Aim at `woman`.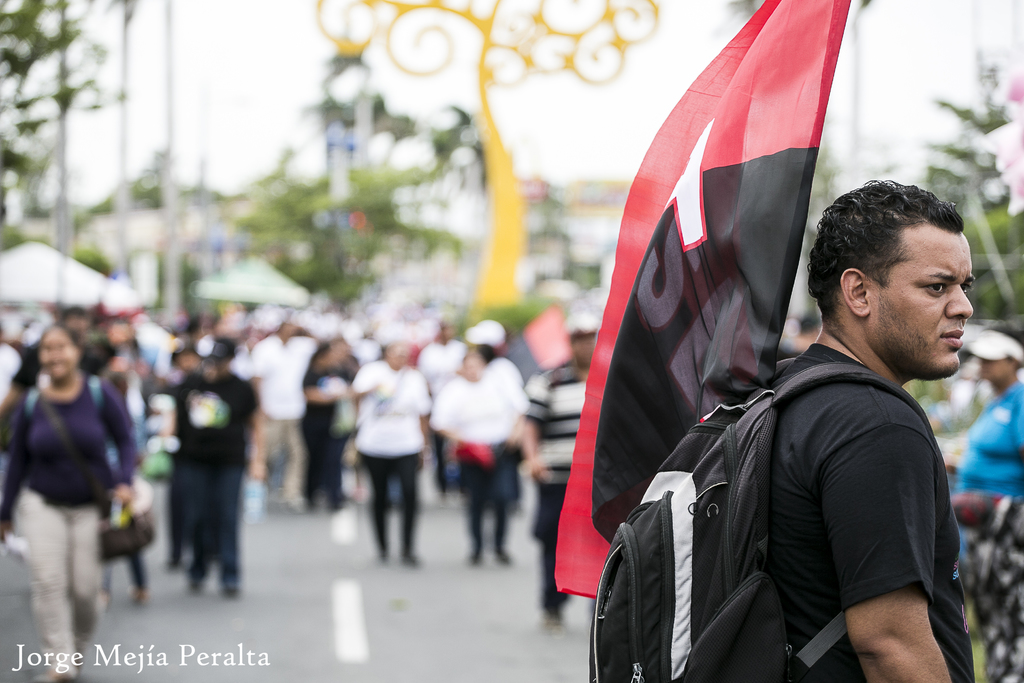
Aimed at crop(951, 322, 1023, 588).
